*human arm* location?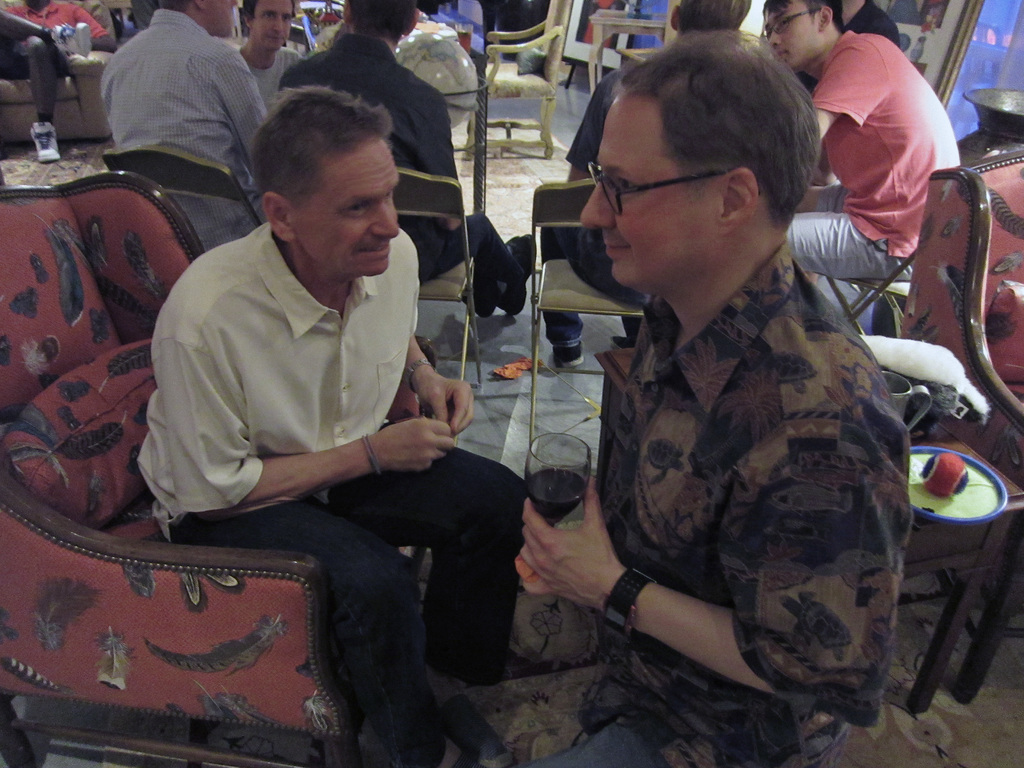
[left=399, top=254, right=484, bottom=451]
